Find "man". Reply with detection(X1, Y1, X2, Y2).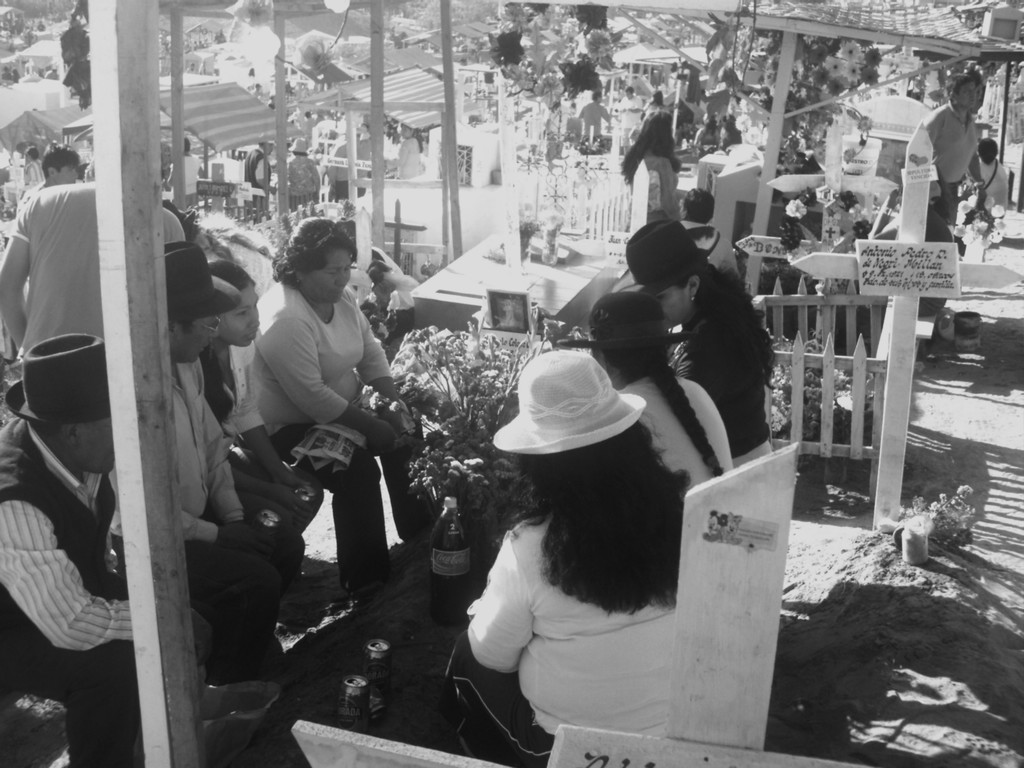
detection(0, 328, 179, 767).
